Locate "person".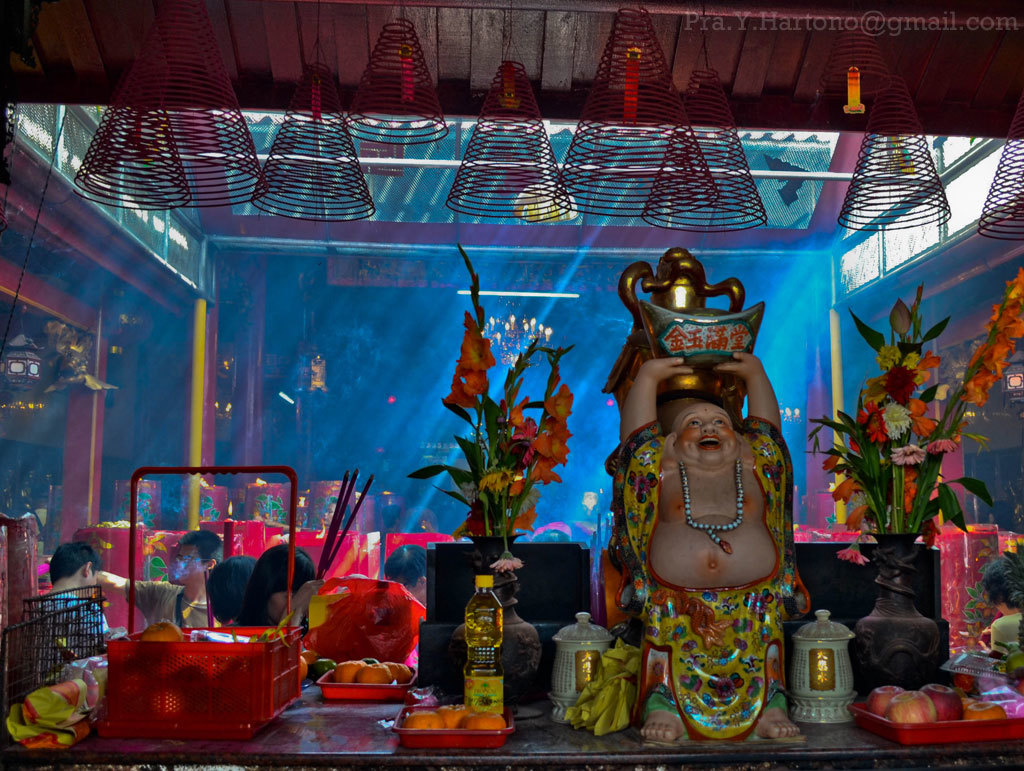
Bounding box: {"x1": 92, "y1": 536, "x2": 224, "y2": 626}.
